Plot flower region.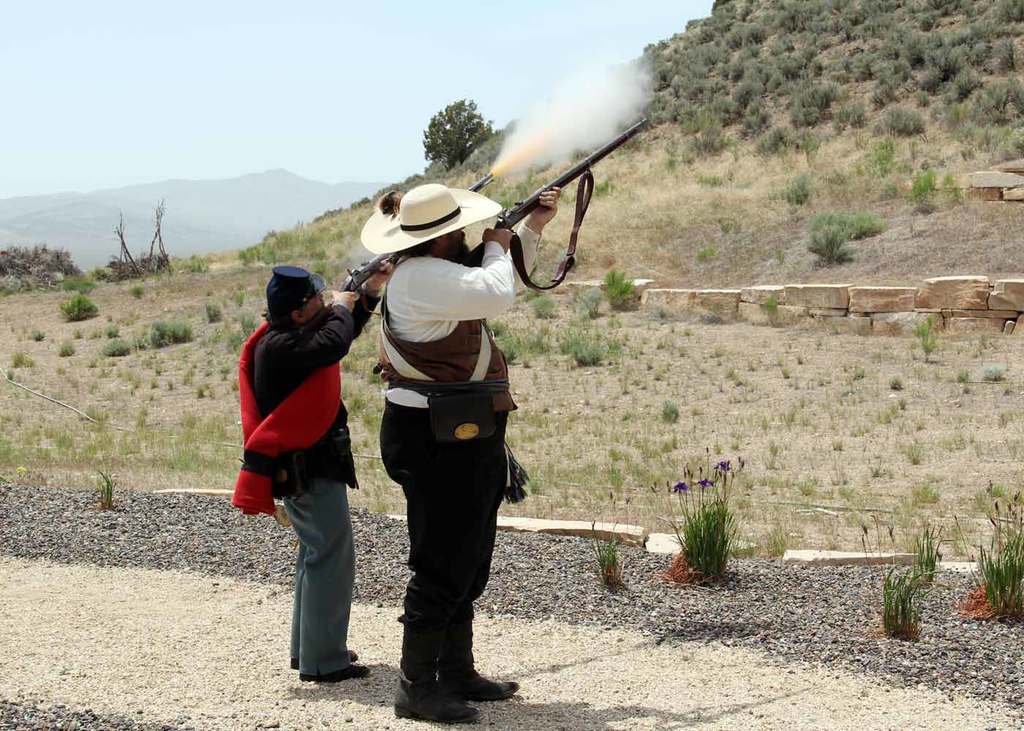
Plotted at 1009/510/1019/520.
